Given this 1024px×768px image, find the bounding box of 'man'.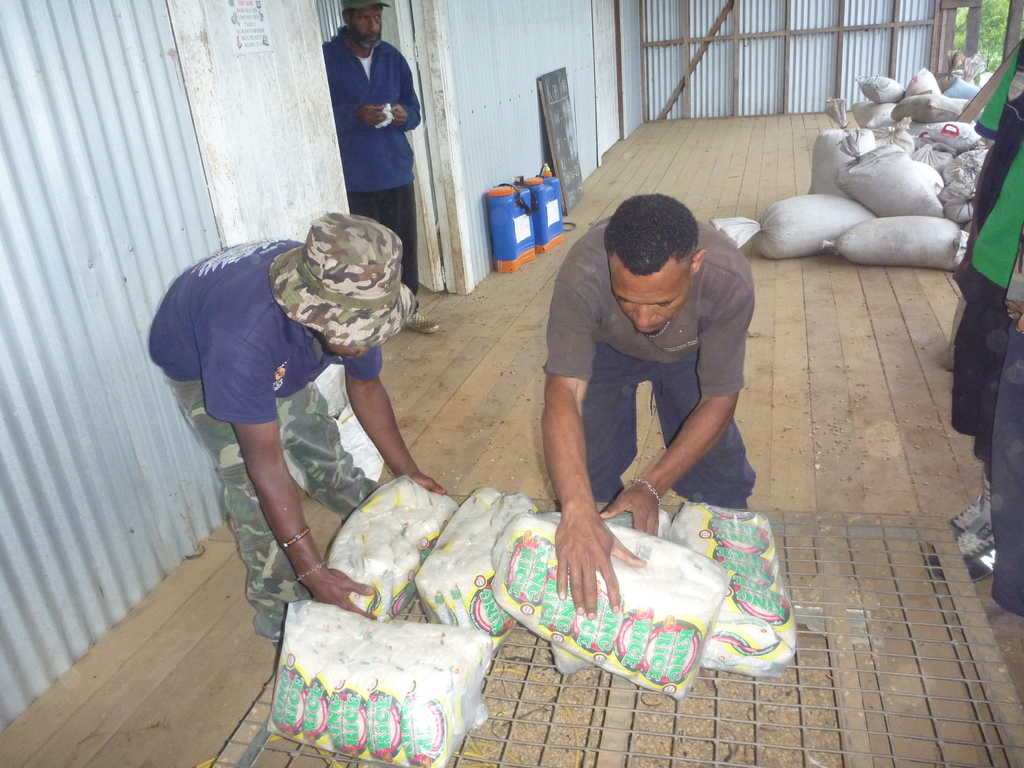
detection(544, 191, 762, 633).
